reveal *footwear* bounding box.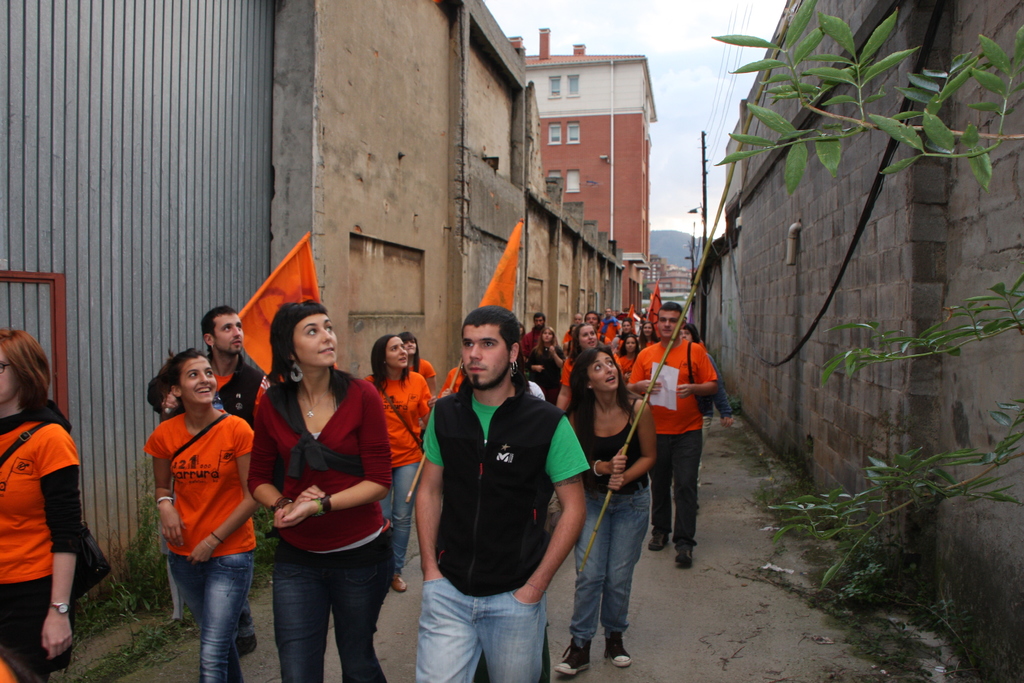
Revealed: 556:639:589:675.
